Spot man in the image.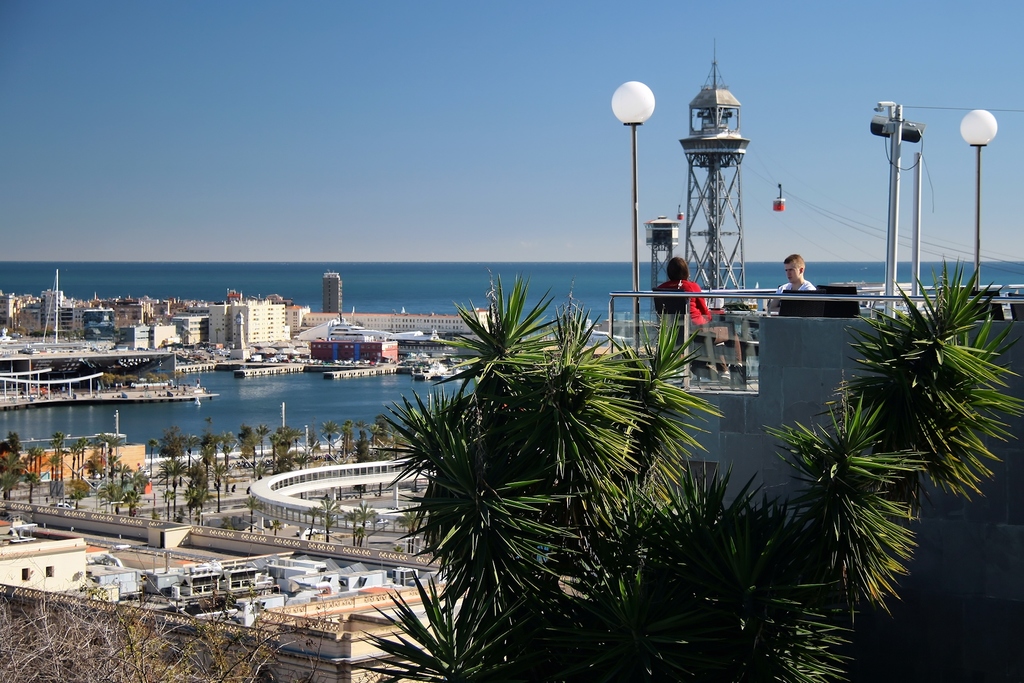
man found at rect(749, 252, 829, 364).
